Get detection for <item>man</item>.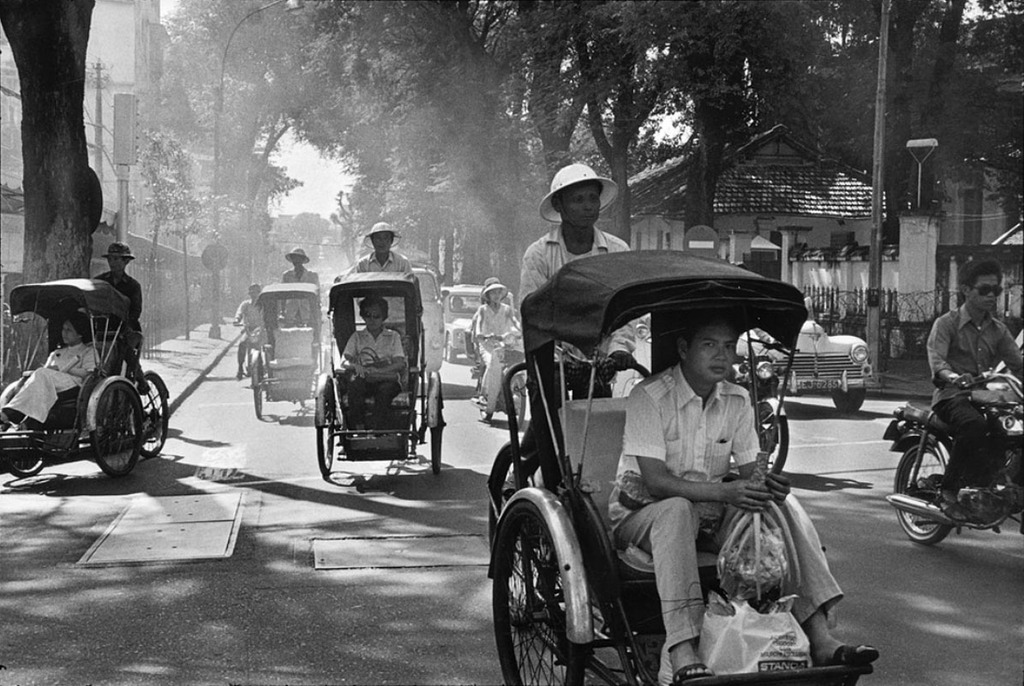
Detection: rect(233, 282, 266, 382).
